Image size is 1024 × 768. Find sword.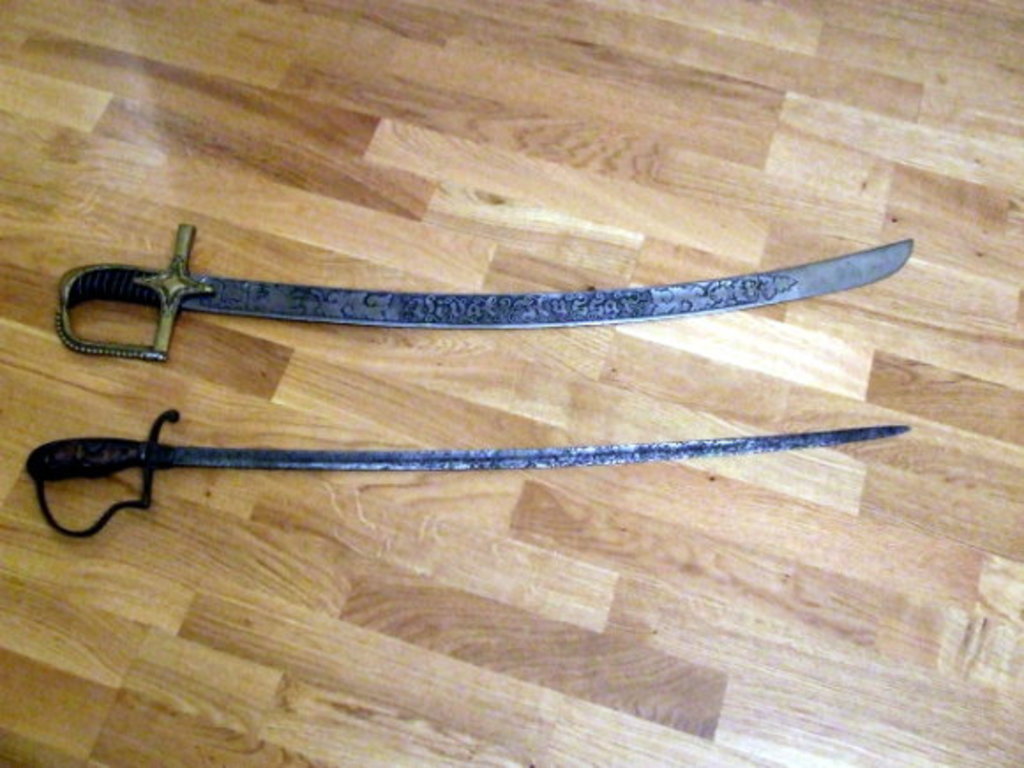
bbox=(23, 411, 909, 538).
